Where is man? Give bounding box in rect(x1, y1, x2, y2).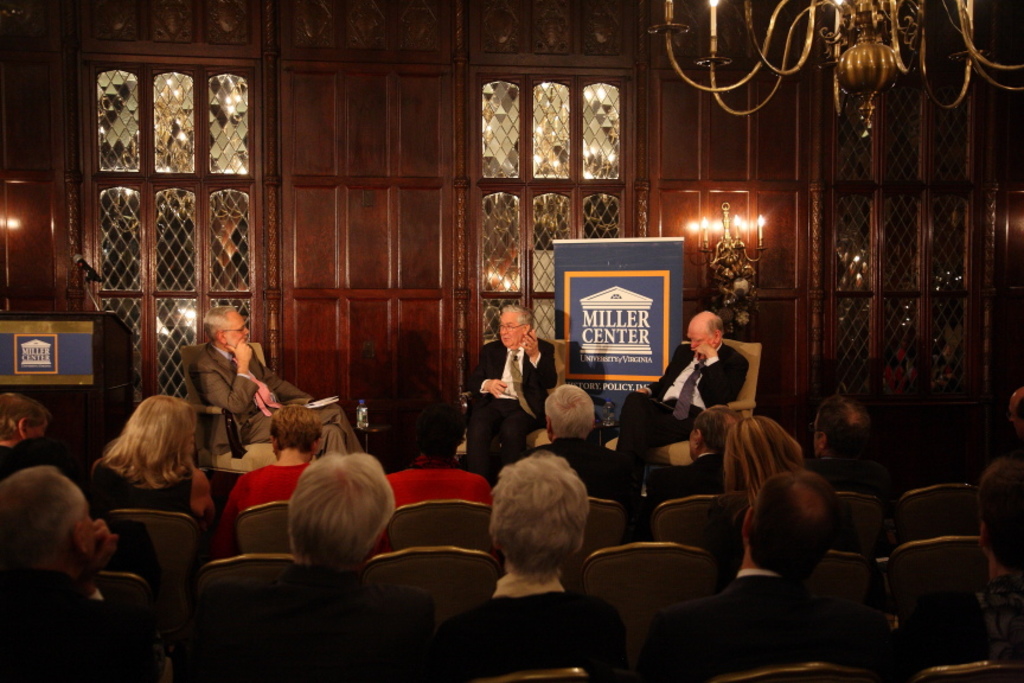
rect(632, 468, 885, 682).
